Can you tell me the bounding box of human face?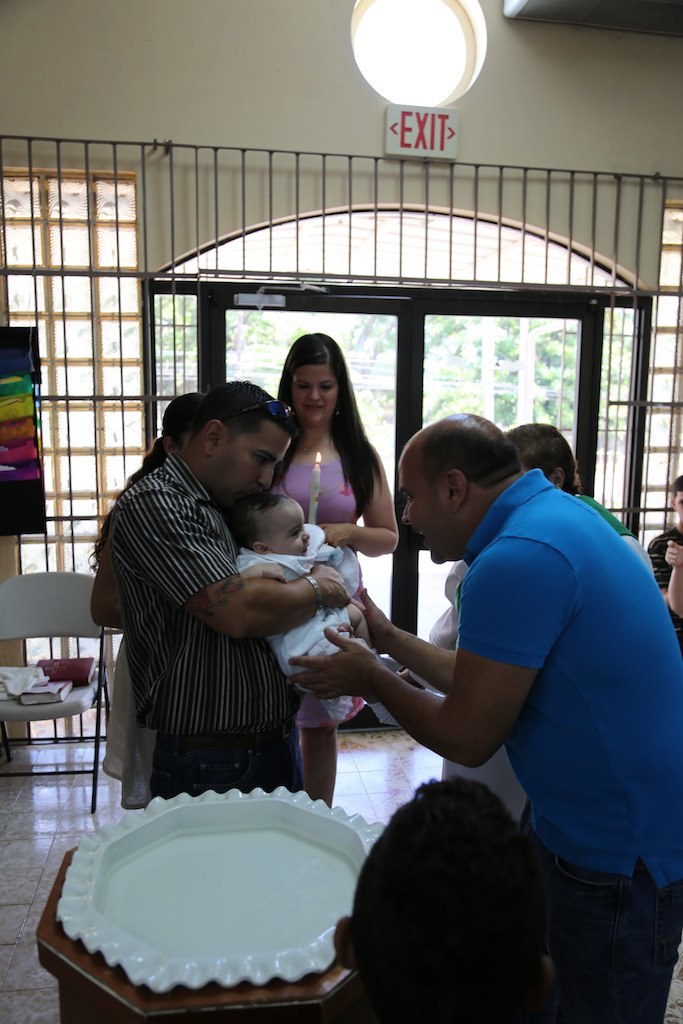
<region>400, 444, 457, 566</region>.
